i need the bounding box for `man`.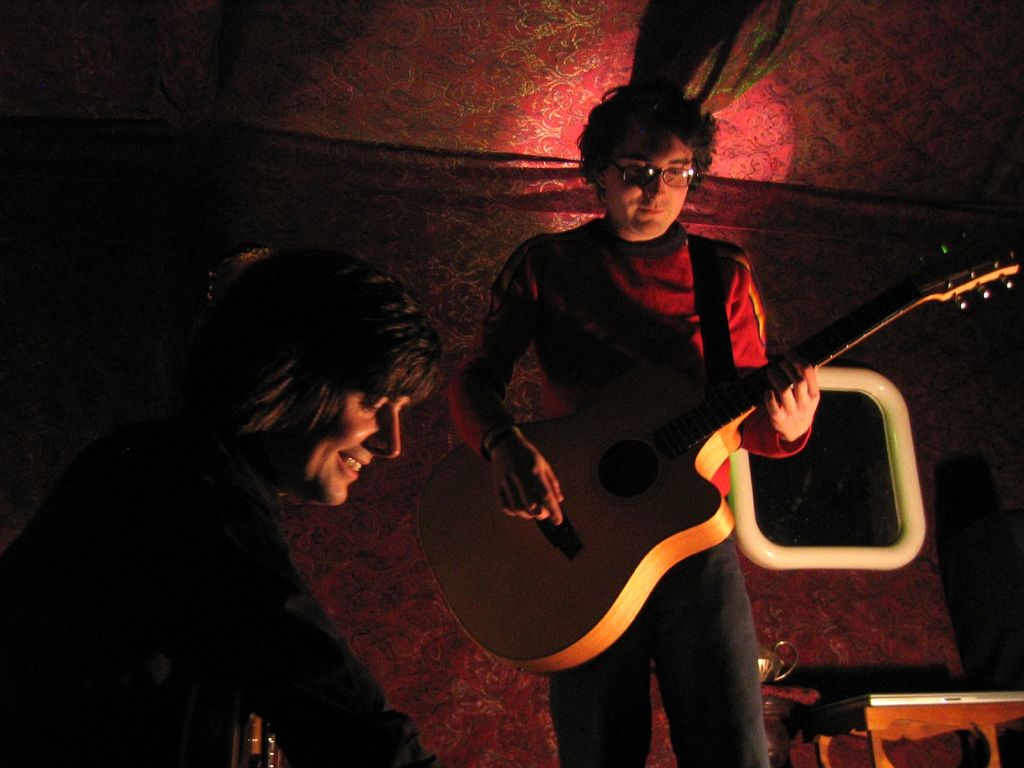
Here it is: rect(448, 77, 822, 767).
